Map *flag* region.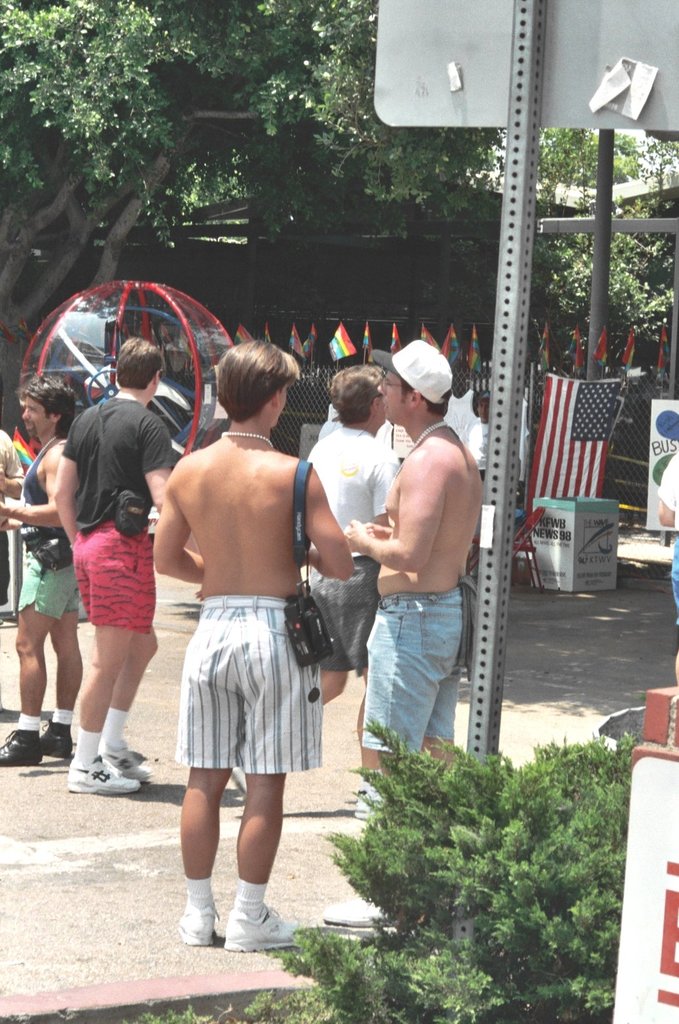
Mapped to bbox=(567, 330, 583, 372).
